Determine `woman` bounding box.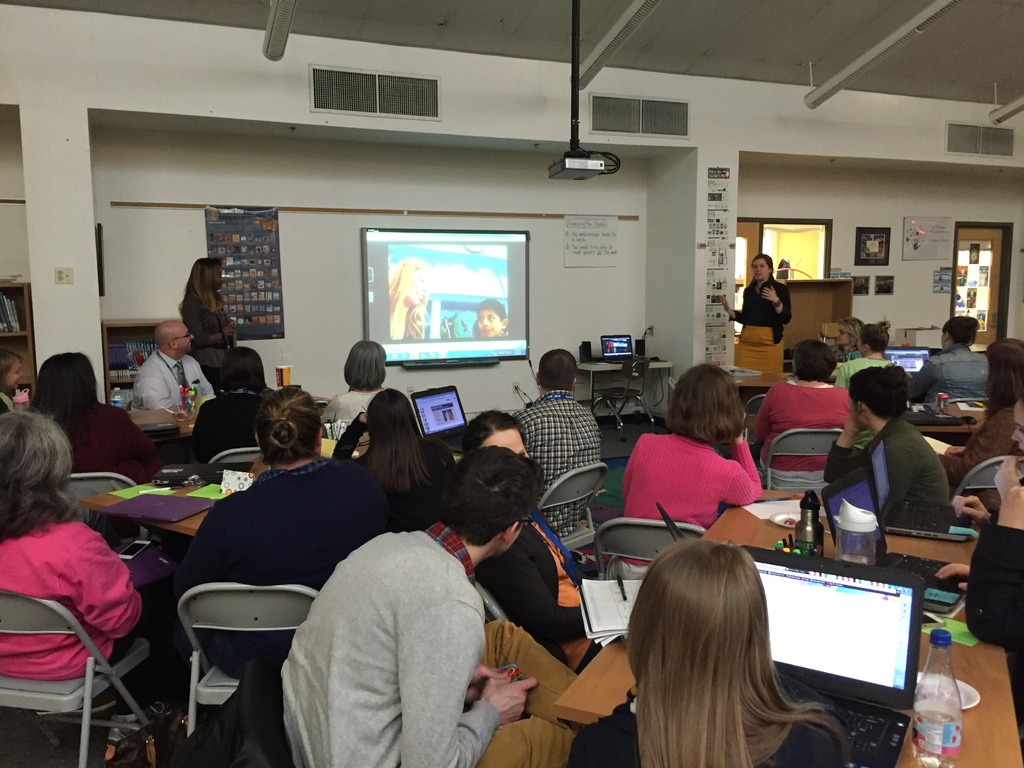
Determined: 595:513:883:765.
